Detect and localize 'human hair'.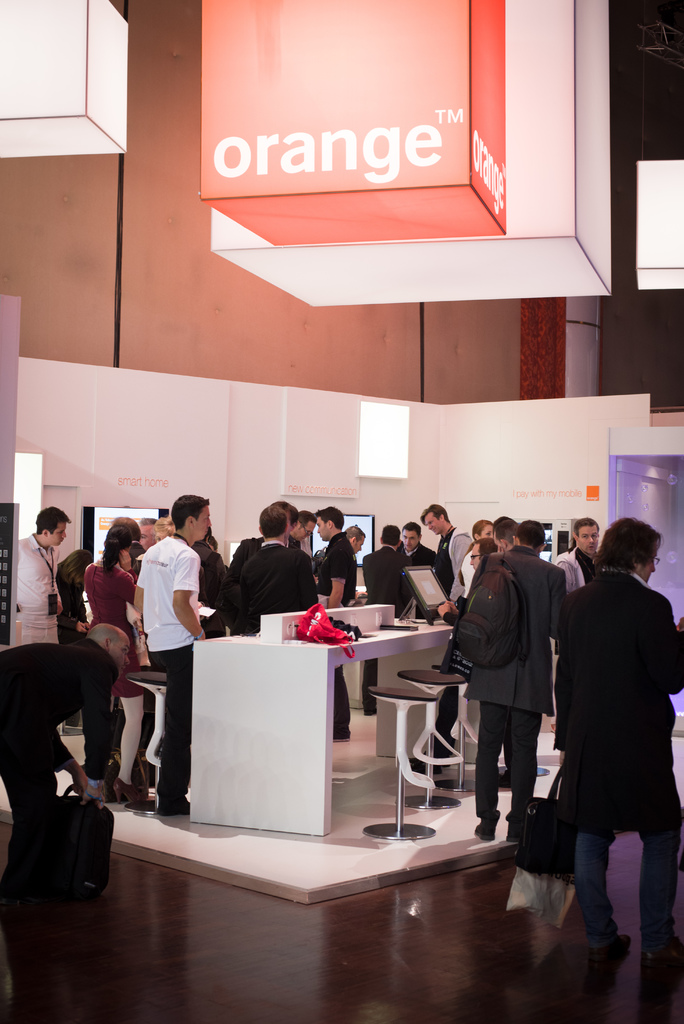
Localized at <bbox>138, 515, 159, 525</bbox>.
